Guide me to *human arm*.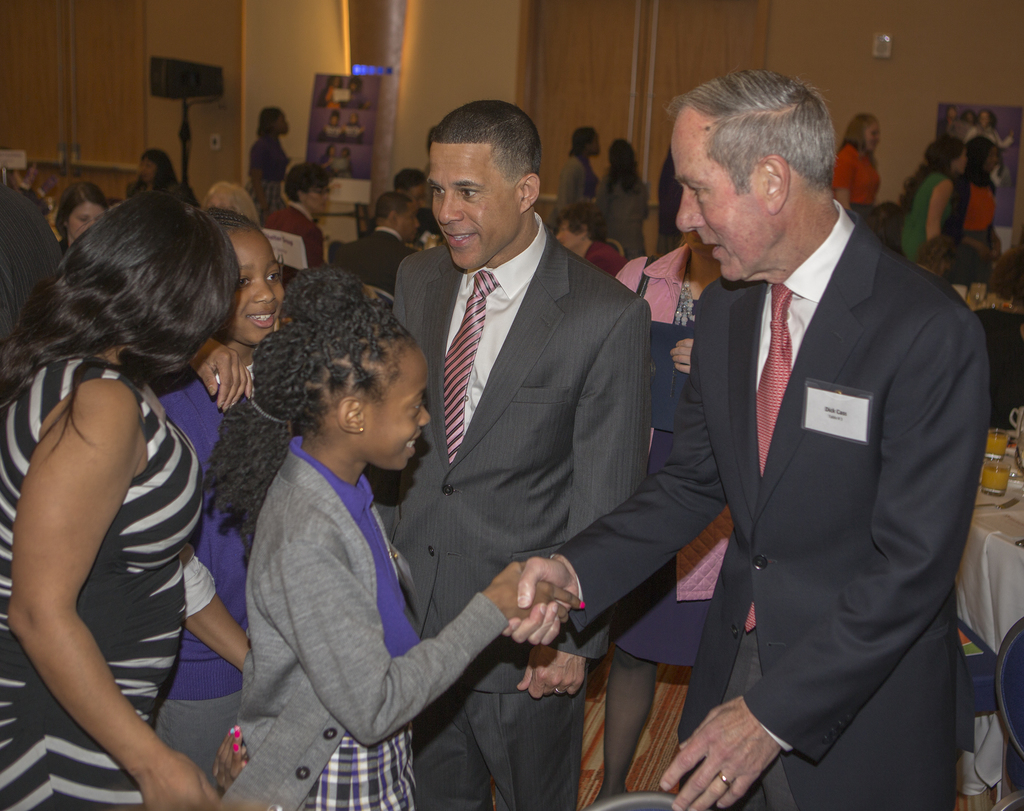
Guidance: 305, 225, 327, 265.
